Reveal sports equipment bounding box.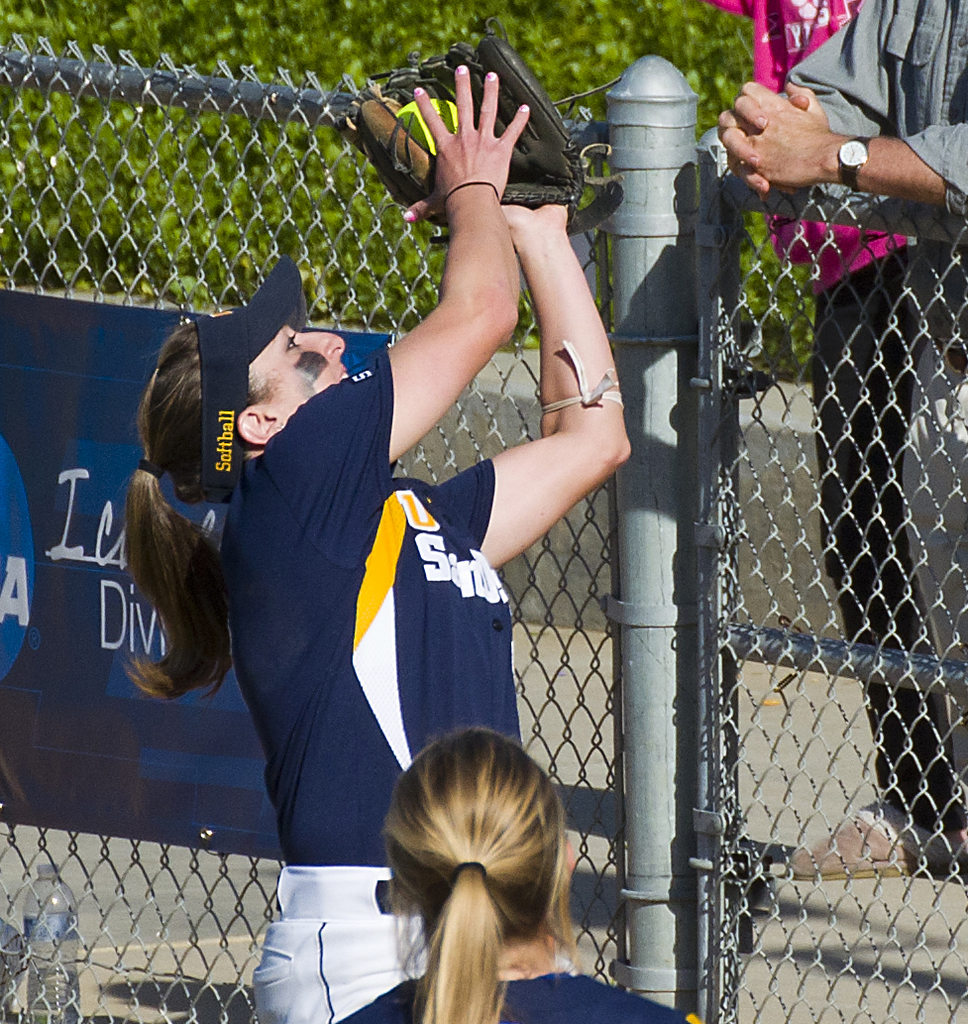
Revealed: 365,45,577,225.
